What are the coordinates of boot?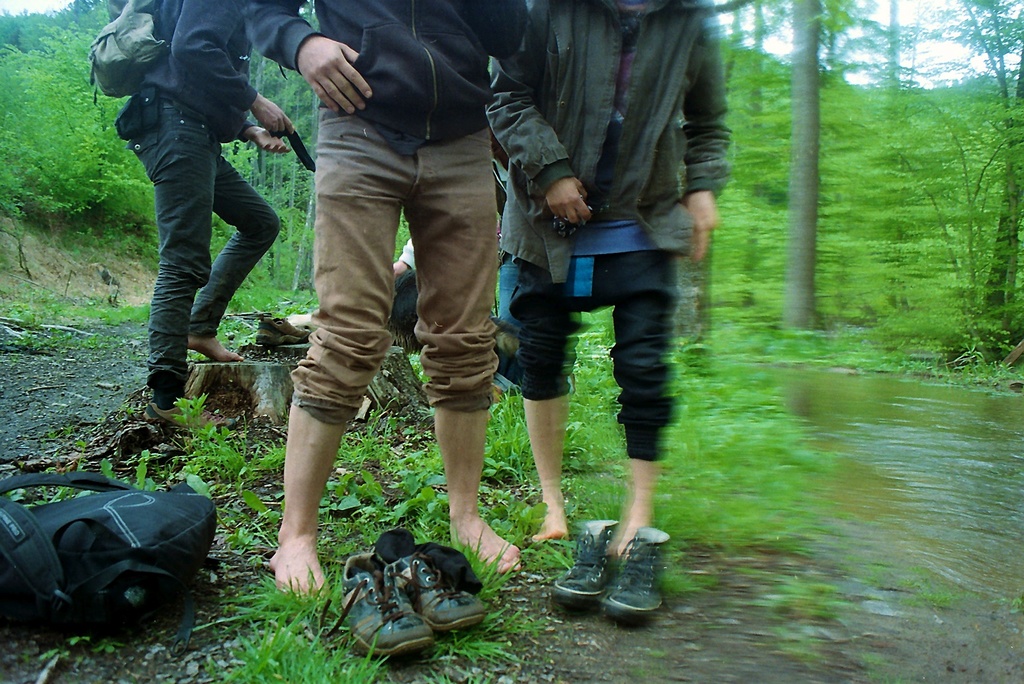
(550,518,607,603).
